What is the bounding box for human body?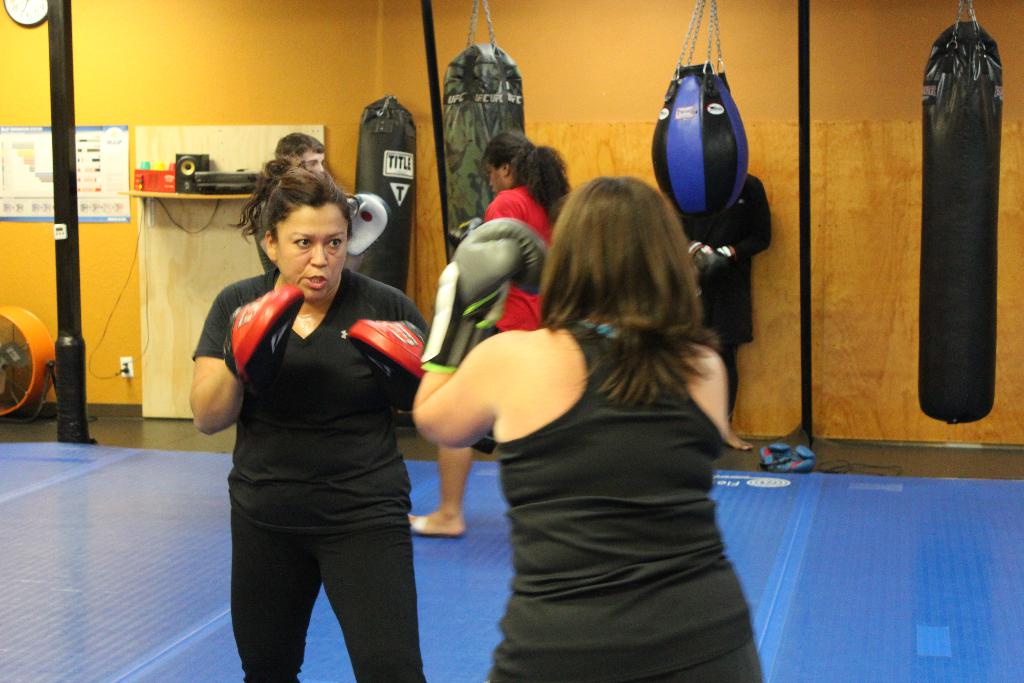
{"x1": 406, "y1": 177, "x2": 764, "y2": 682}.
